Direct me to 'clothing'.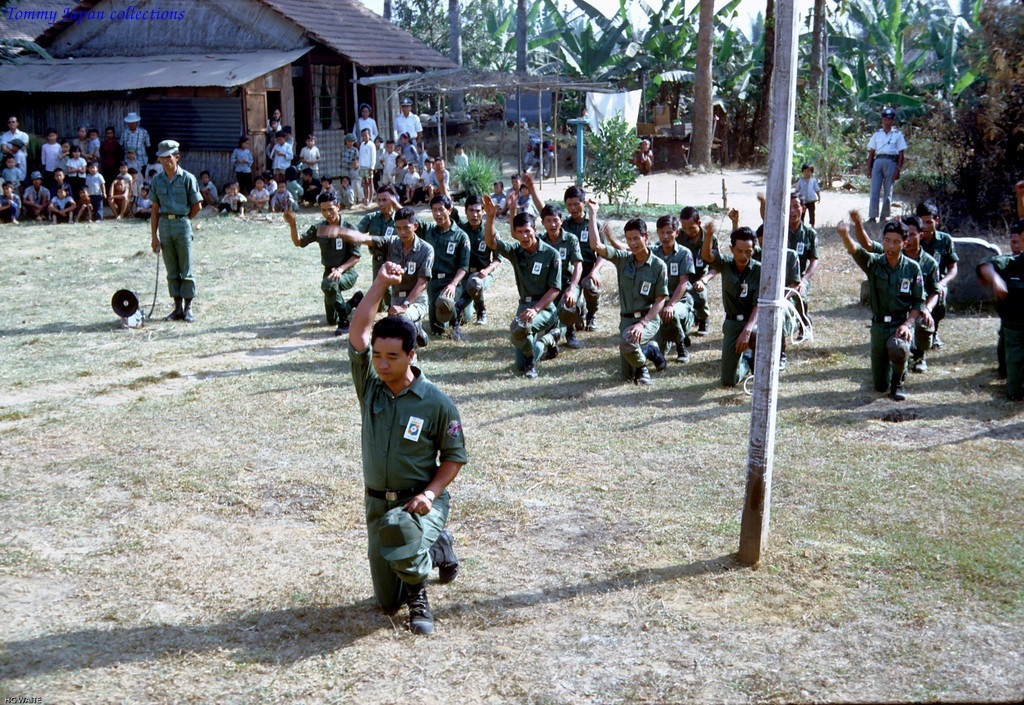
Direction: <bbox>492, 237, 559, 371</bbox>.
